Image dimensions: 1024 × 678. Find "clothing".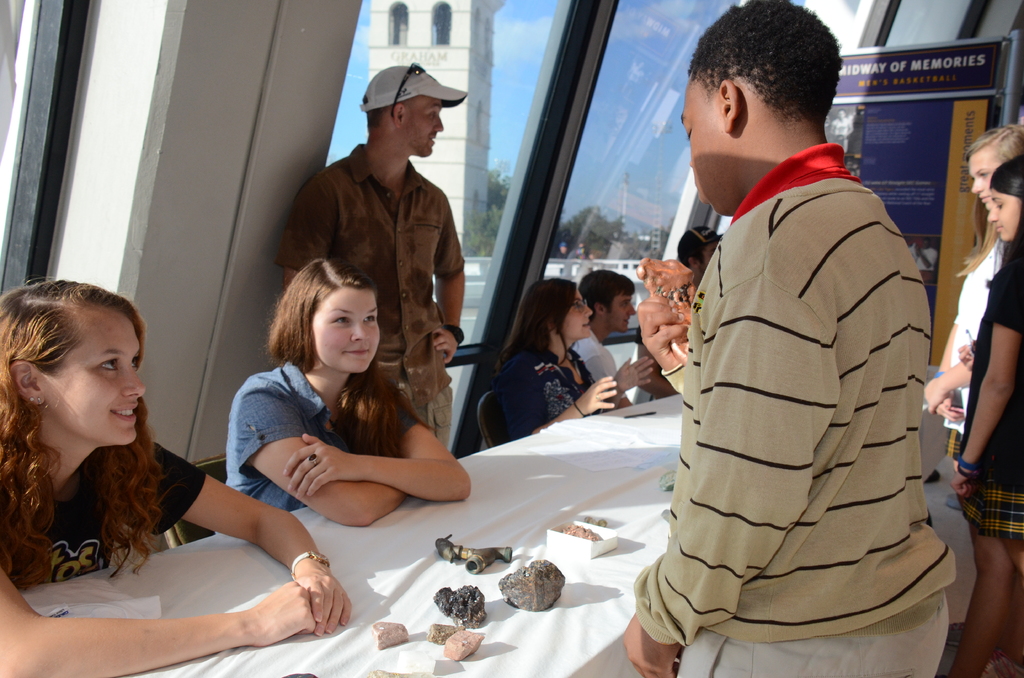
(636,108,968,656).
